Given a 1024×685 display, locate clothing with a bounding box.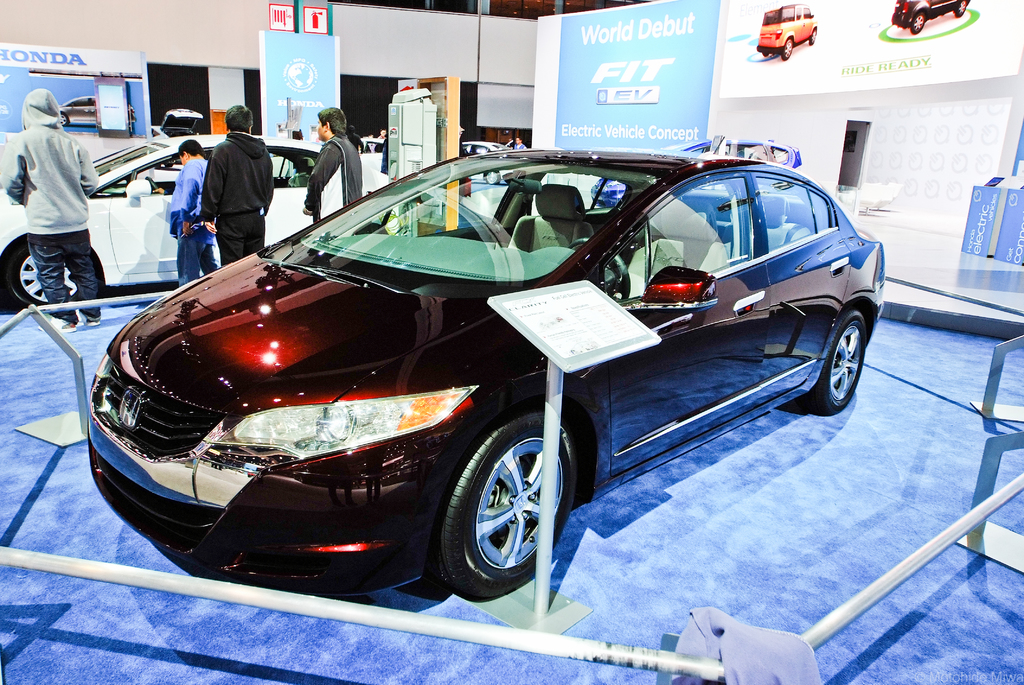
Located: 304/136/362/222.
